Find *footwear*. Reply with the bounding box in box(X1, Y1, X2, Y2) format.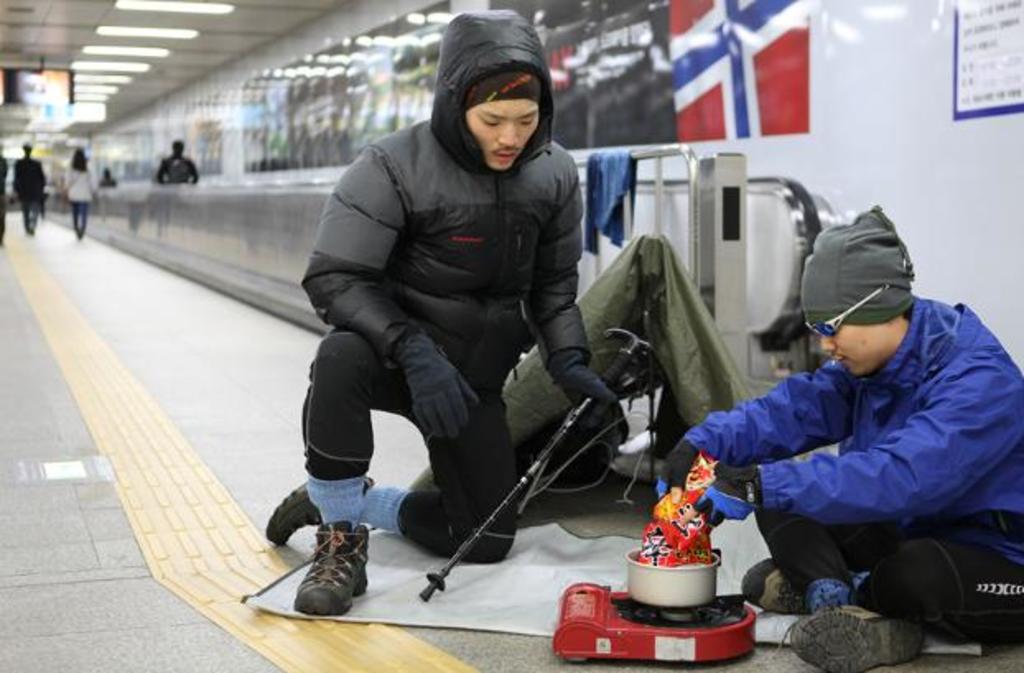
box(744, 556, 815, 614).
